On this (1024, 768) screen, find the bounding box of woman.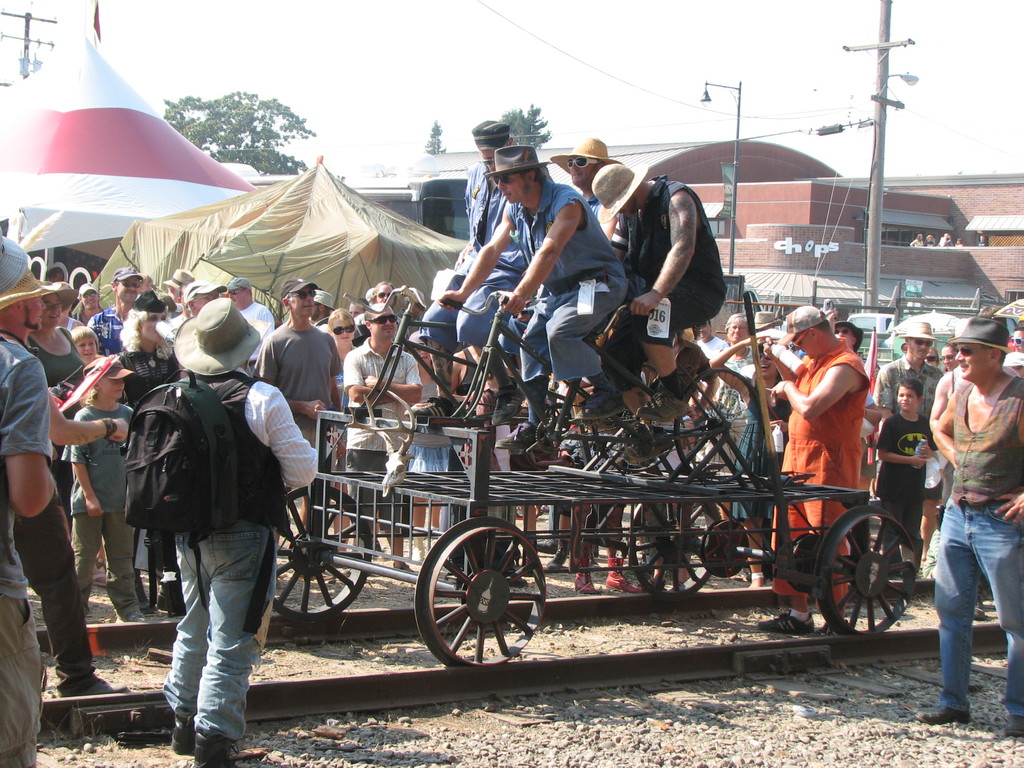
Bounding box: <region>22, 282, 86, 538</region>.
